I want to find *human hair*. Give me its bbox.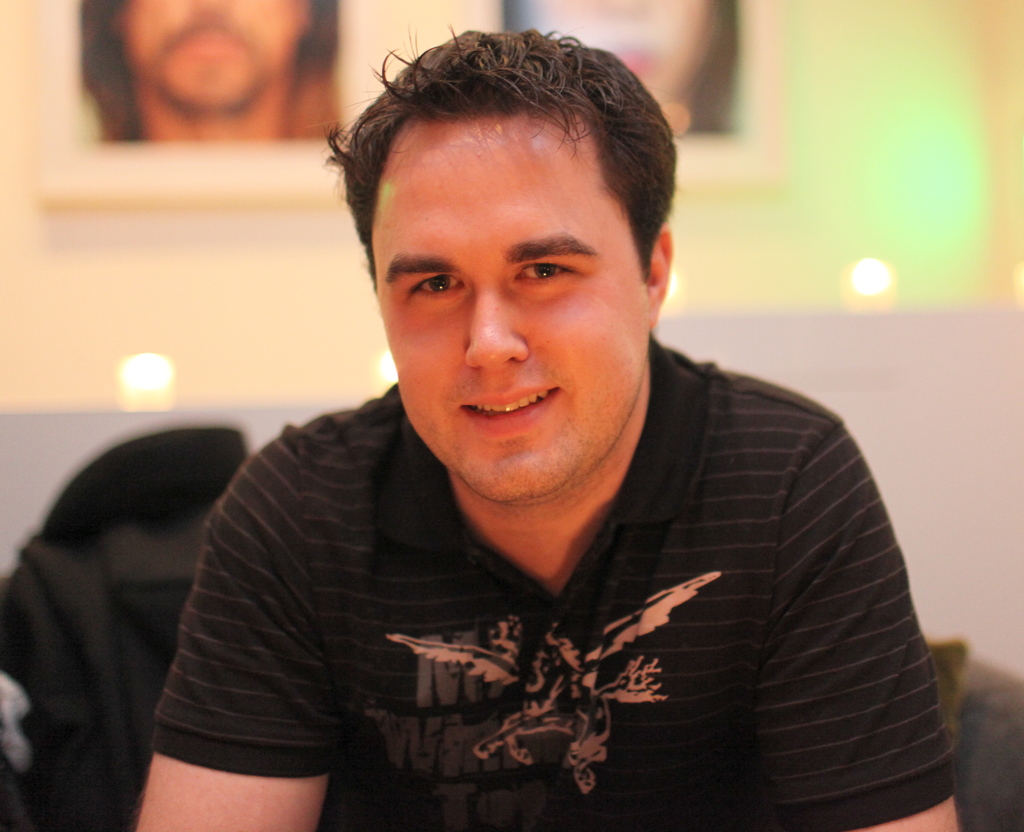
x1=338 y1=12 x2=678 y2=355.
